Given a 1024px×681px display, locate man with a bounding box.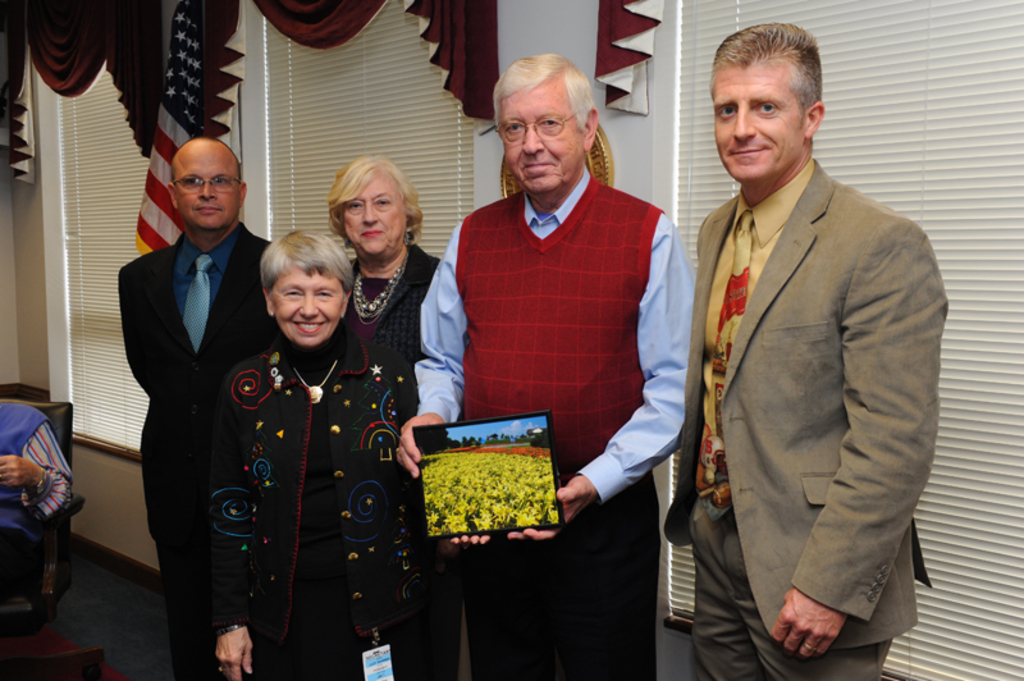
Located: crop(416, 184, 696, 680).
